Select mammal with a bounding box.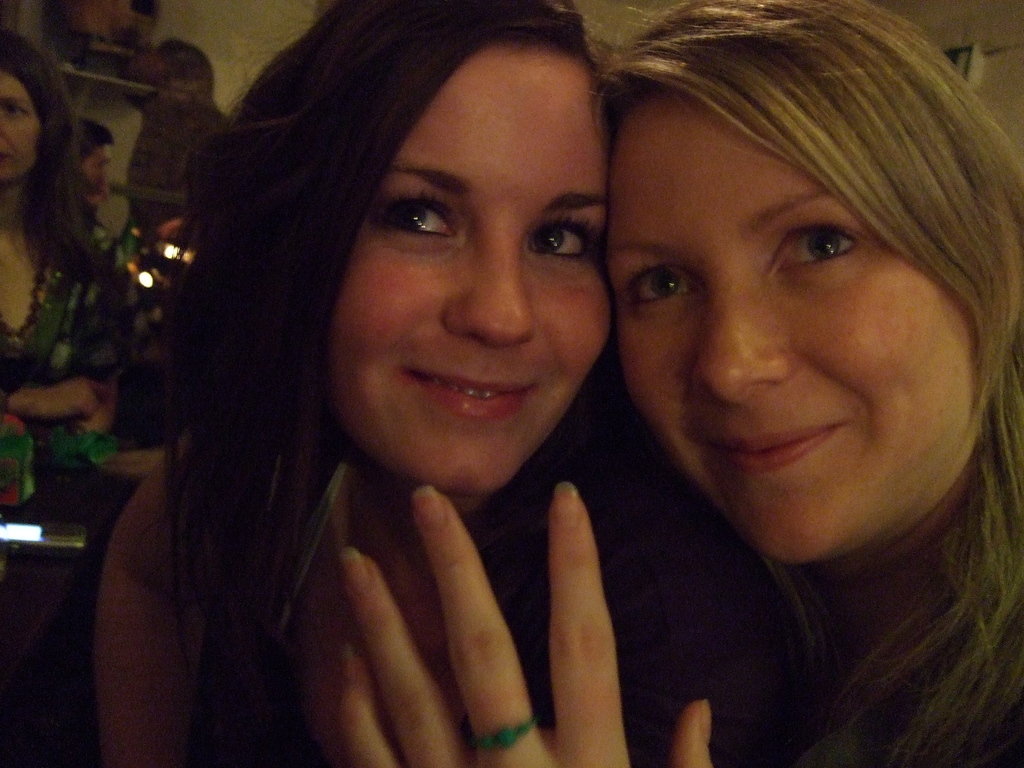
box=[345, 1, 1023, 767].
